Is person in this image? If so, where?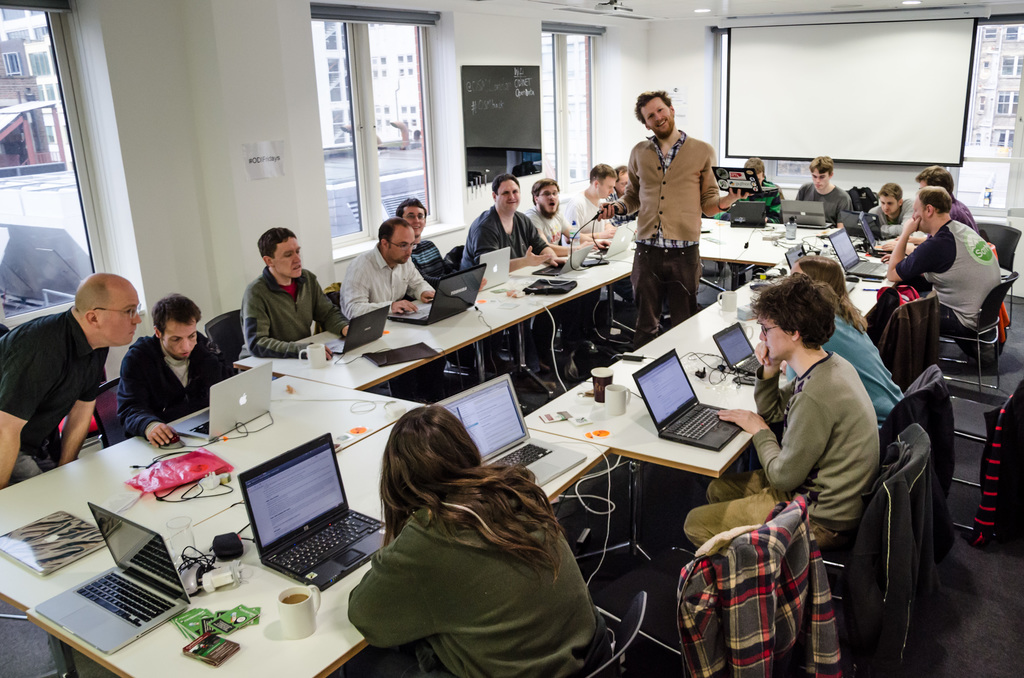
Yes, at (741, 155, 788, 222).
